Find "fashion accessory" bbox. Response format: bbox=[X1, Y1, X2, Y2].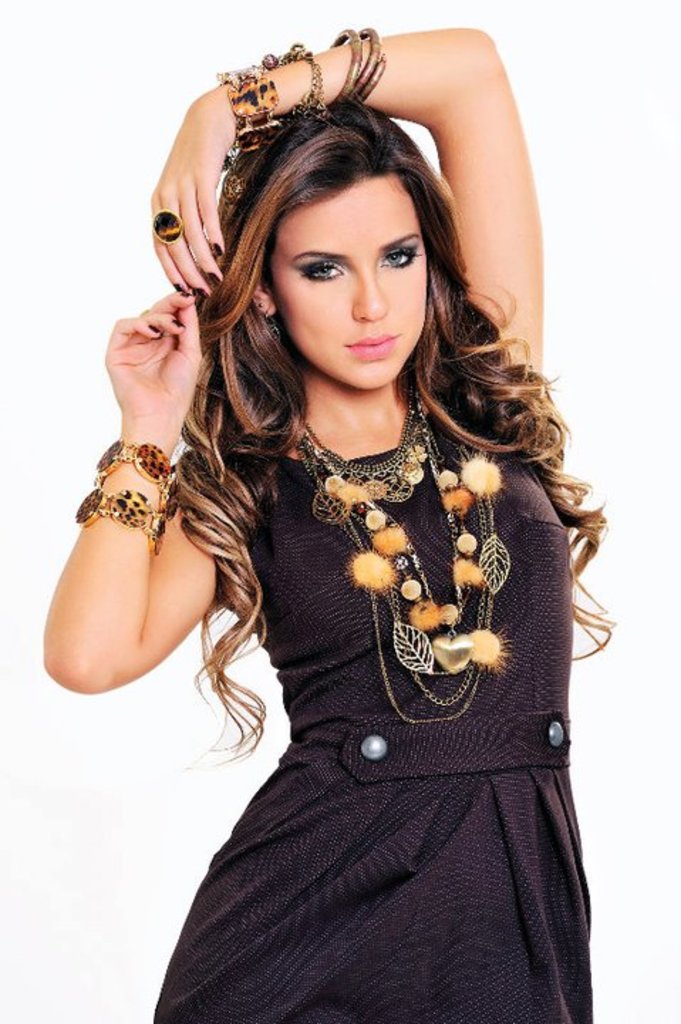
bbox=[78, 485, 169, 559].
